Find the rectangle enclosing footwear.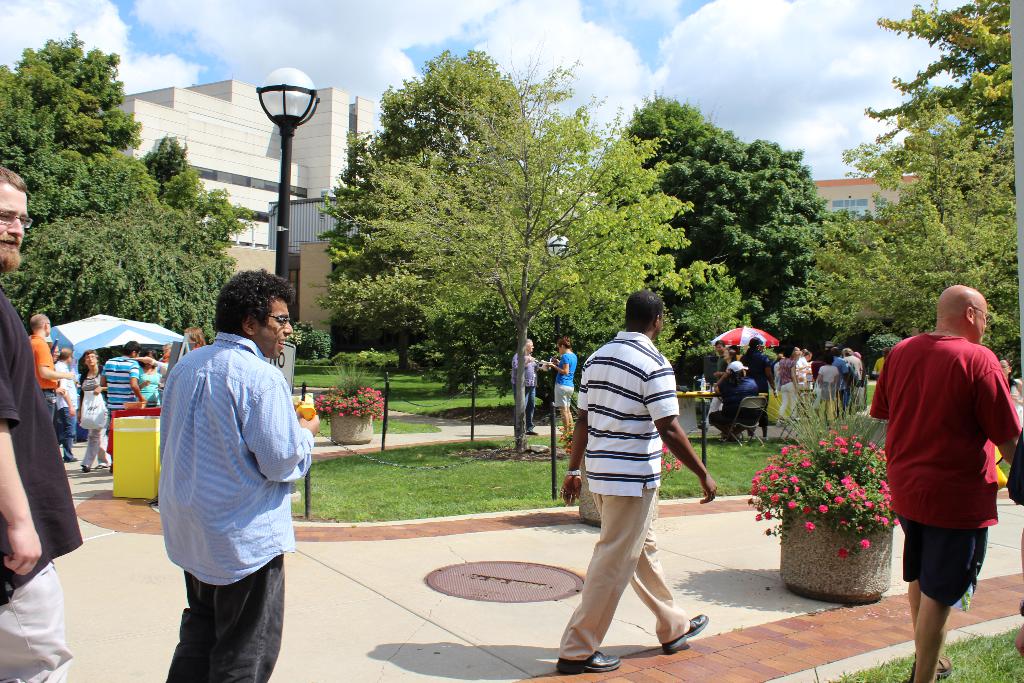
[79, 465, 97, 475].
